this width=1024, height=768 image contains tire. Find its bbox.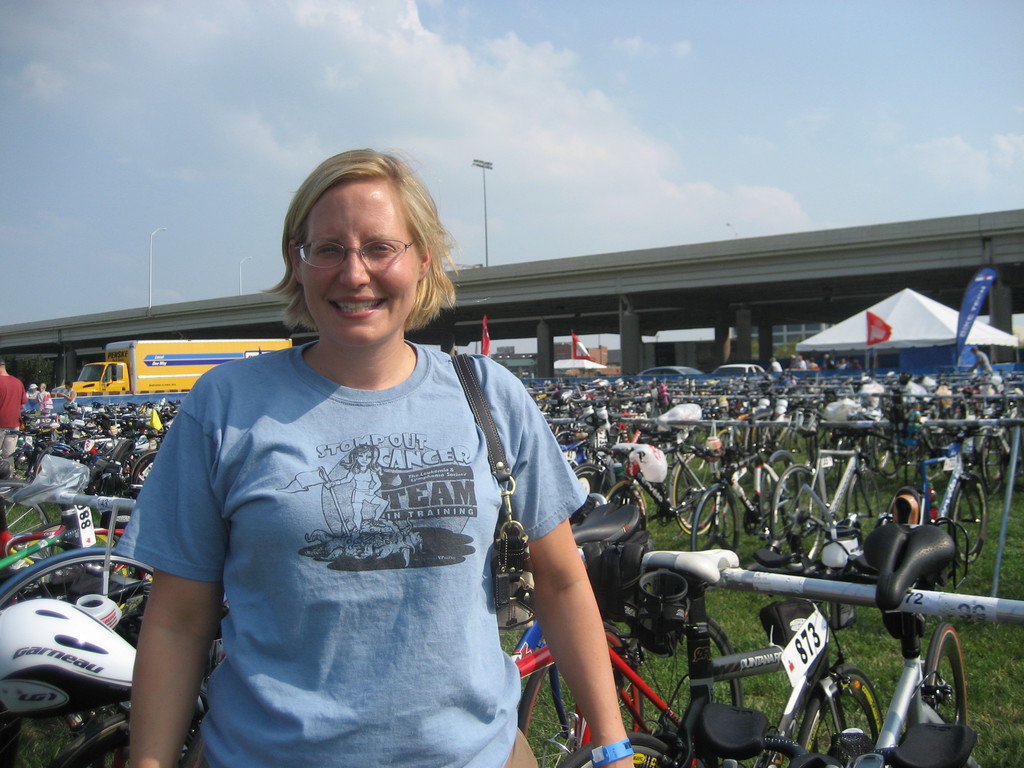
0 547 163 611.
